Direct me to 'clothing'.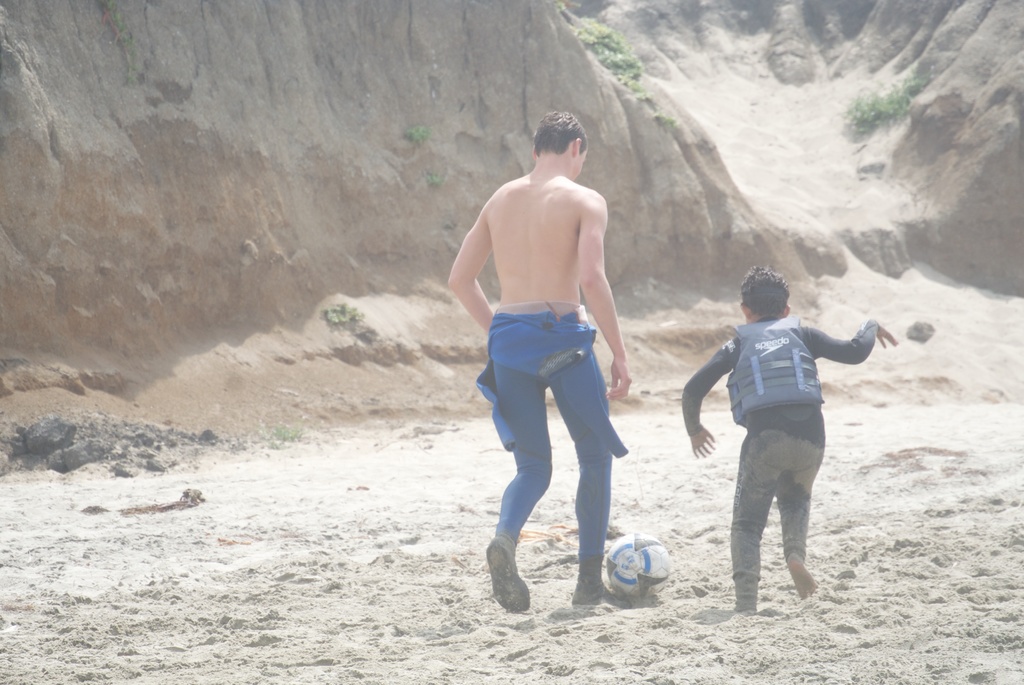
Direction: box=[480, 304, 632, 595].
